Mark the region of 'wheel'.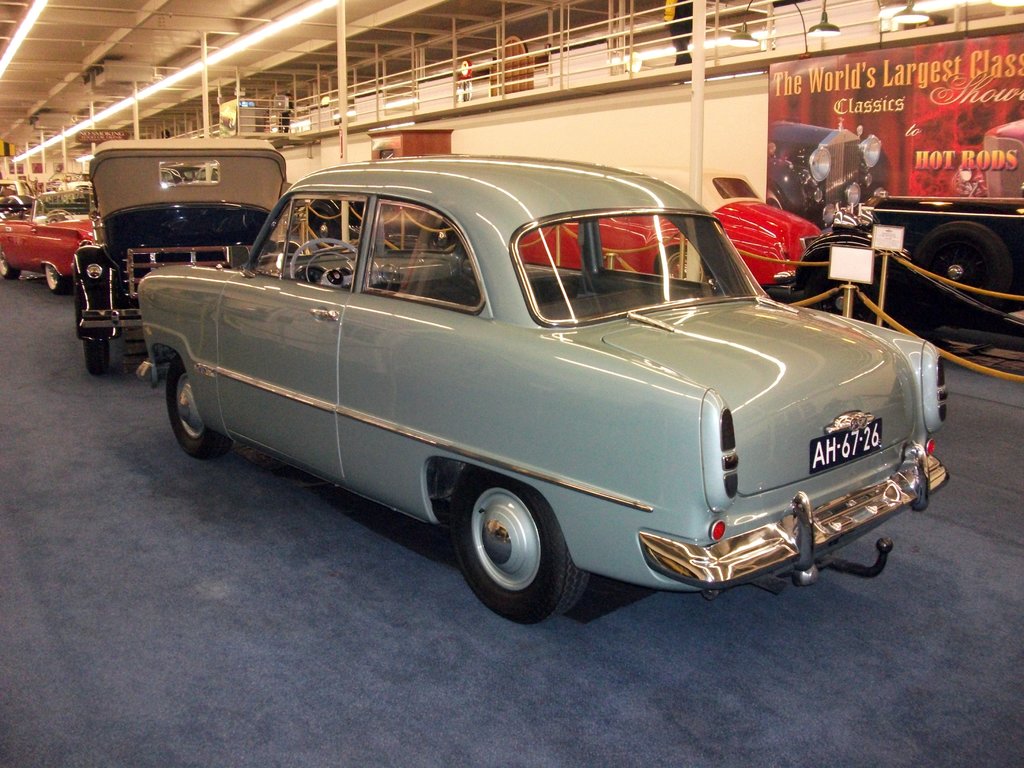
Region: BBox(42, 210, 72, 224).
